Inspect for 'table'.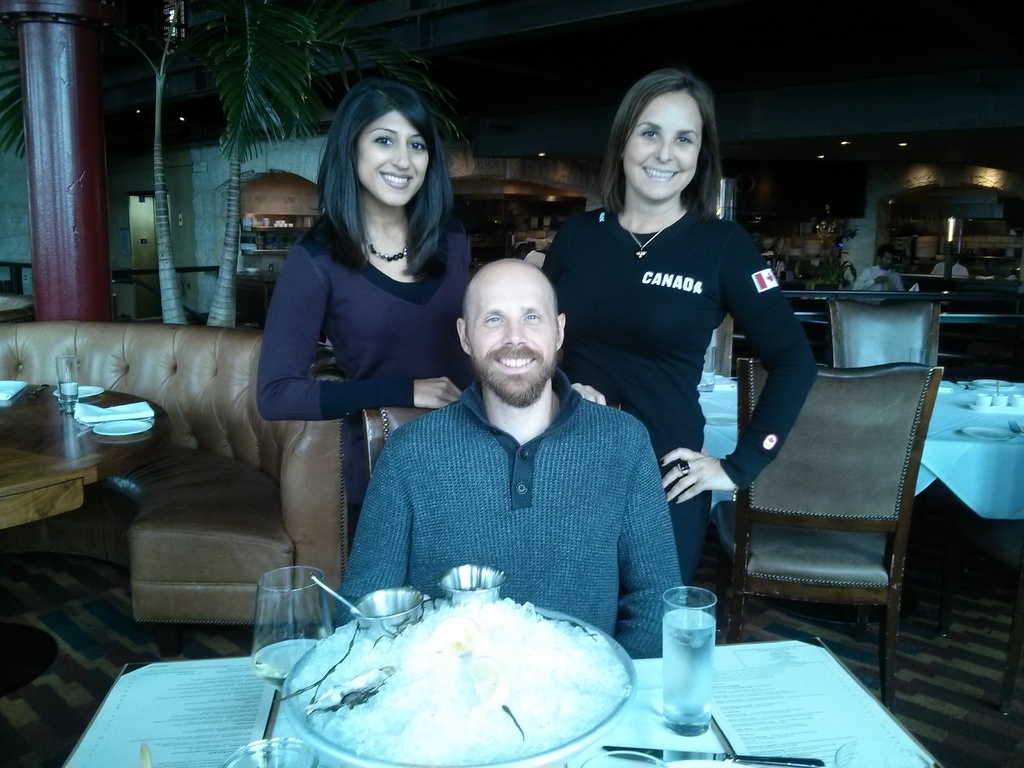
Inspection: l=59, t=633, r=953, b=767.
